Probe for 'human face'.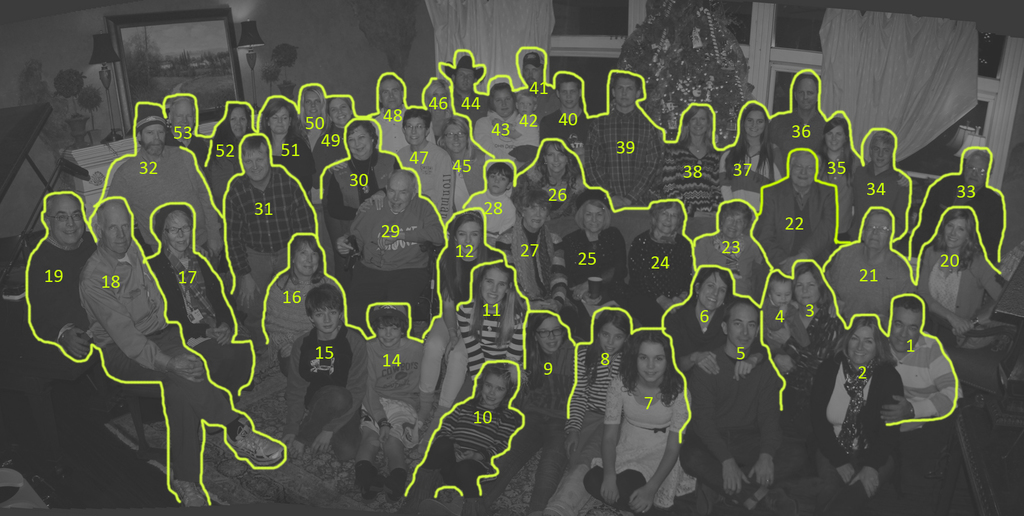
Probe result: [406, 118, 428, 147].
